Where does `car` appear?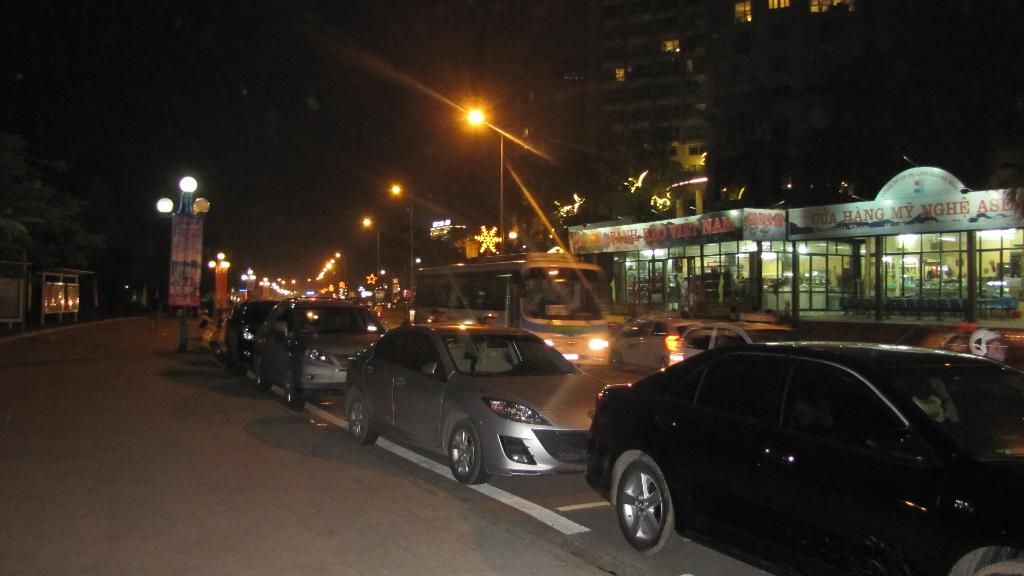
Appears at (x1=227, y1=297, x2=275, y2=369).
